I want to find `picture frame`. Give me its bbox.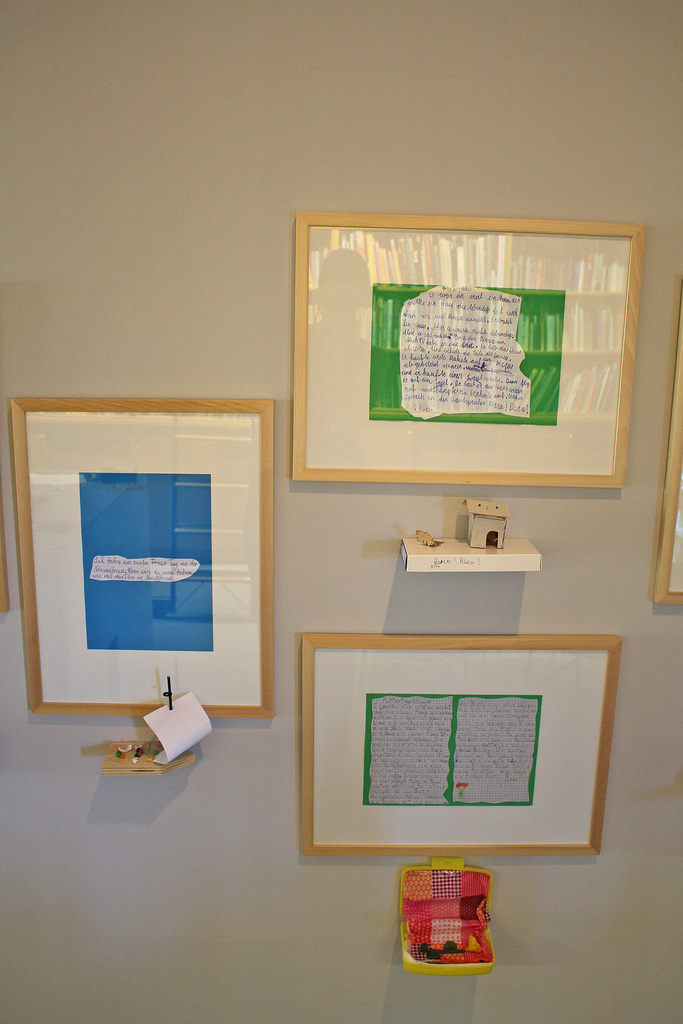
rect(654, 323, 682, 603).
